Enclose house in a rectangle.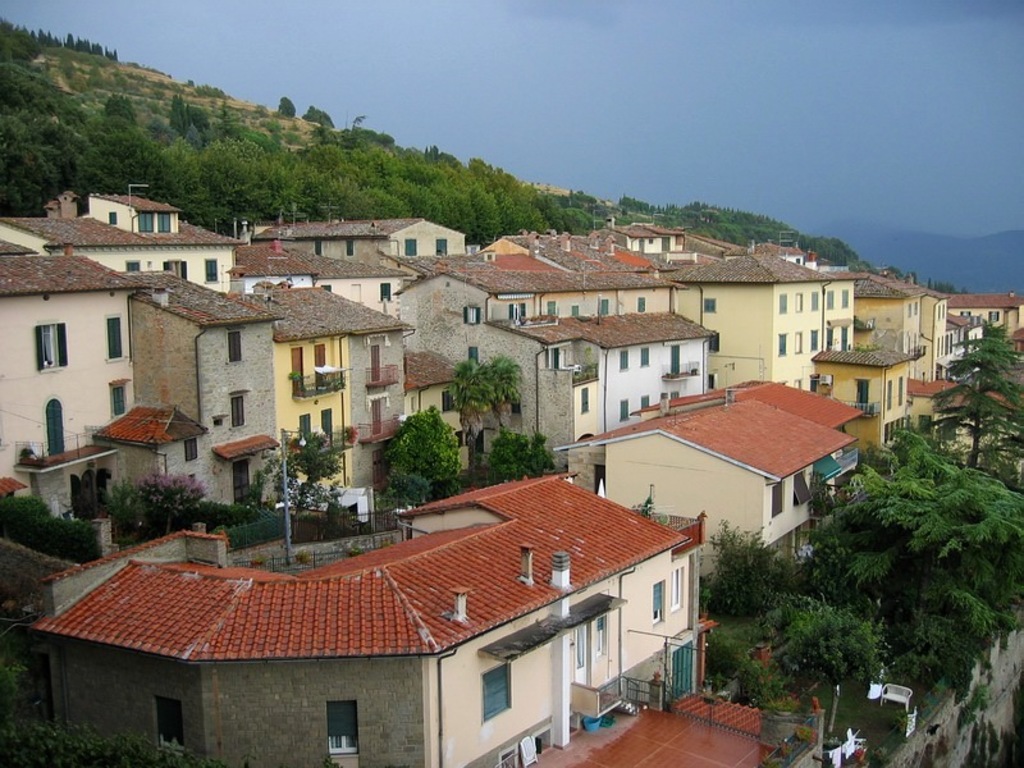
3 187 228 301.
